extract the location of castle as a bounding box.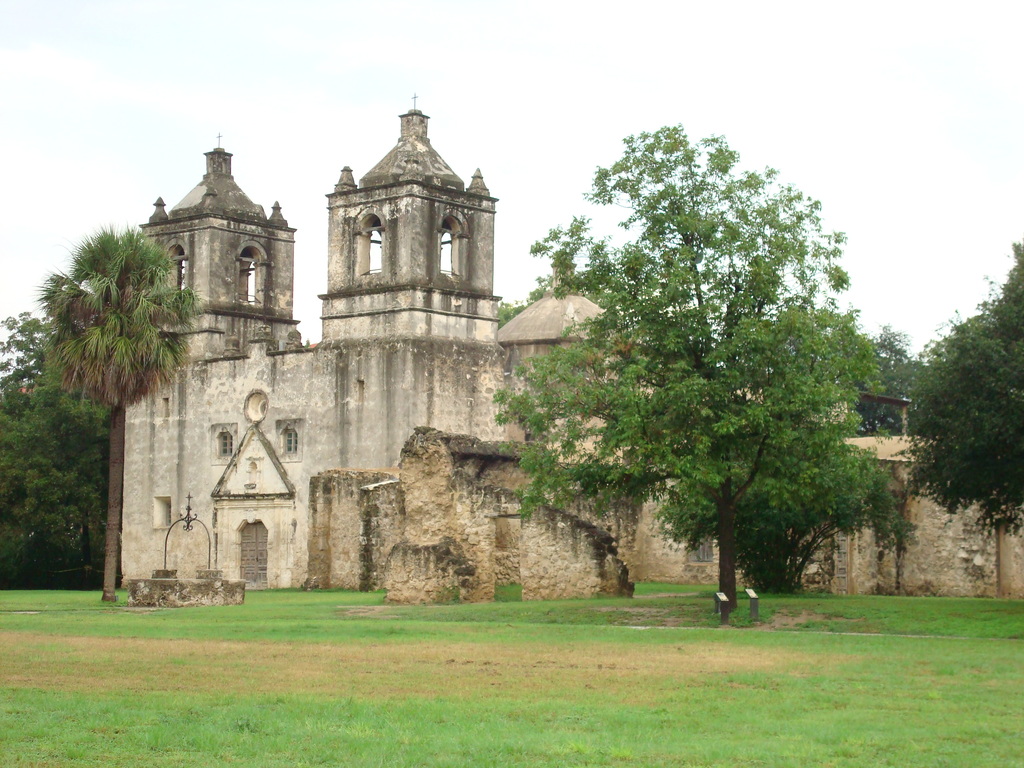
box(107, 88, 1023, 614).
